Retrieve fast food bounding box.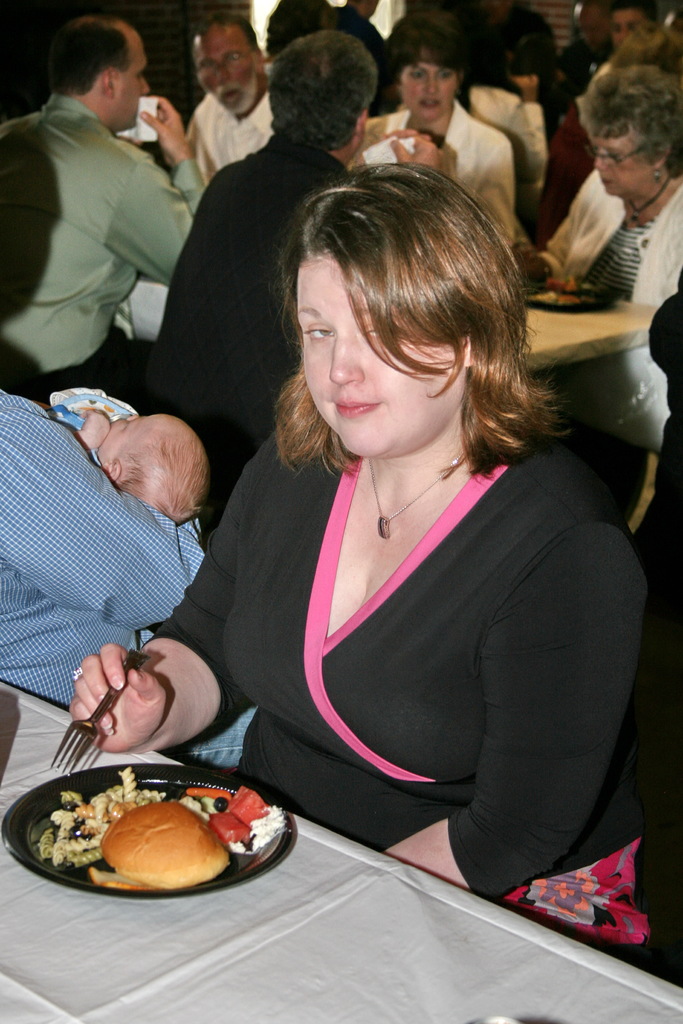
Bounding box: 231:788:268:817.
